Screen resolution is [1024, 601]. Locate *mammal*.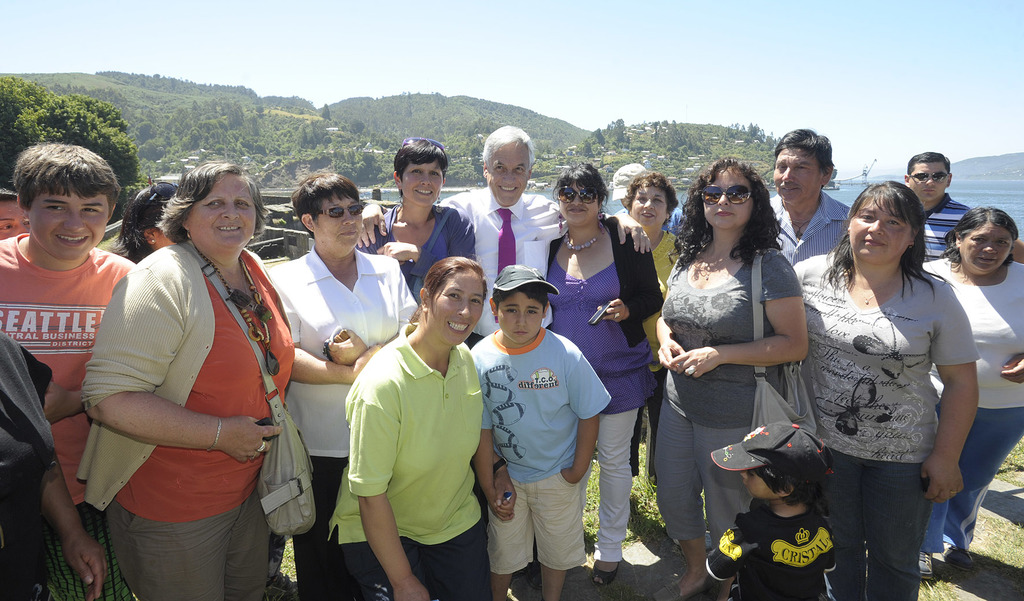
locate(622, 166, 689, 483).
